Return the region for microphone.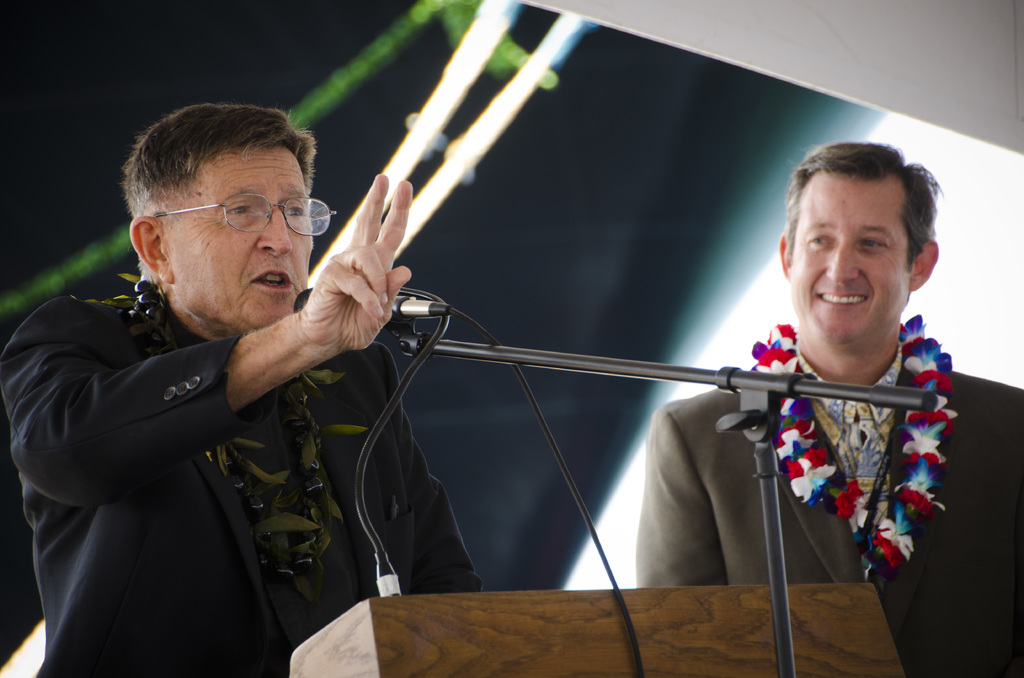
293 284 412 316.
